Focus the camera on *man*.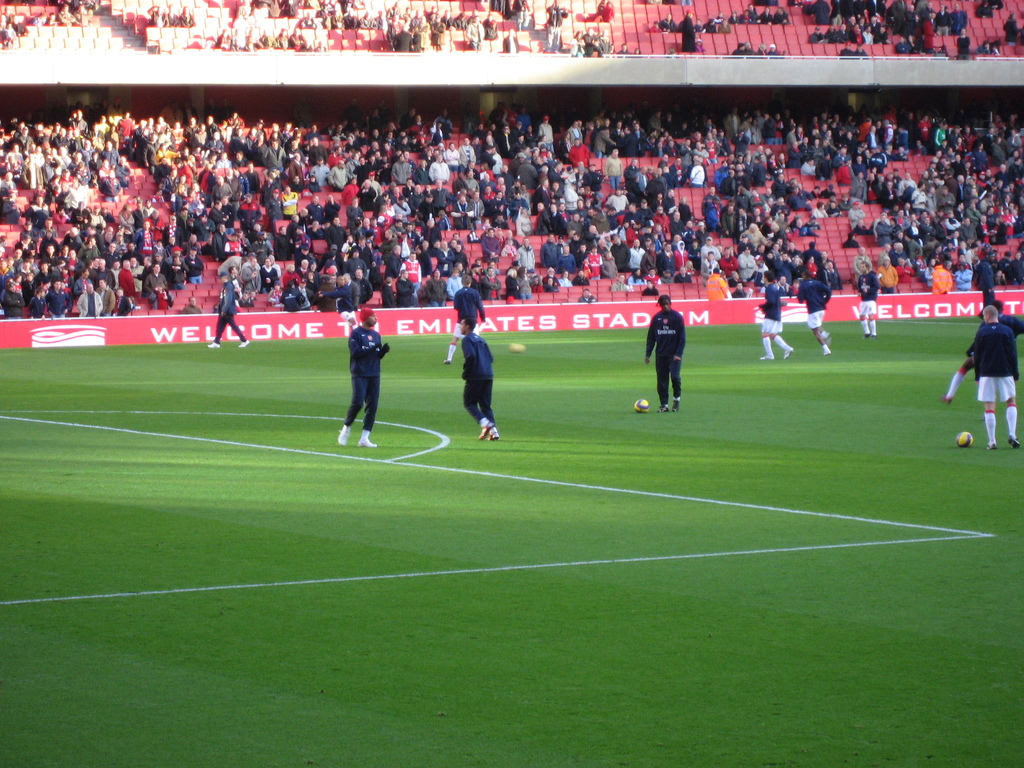
Focus region: 501/28/521/51.
